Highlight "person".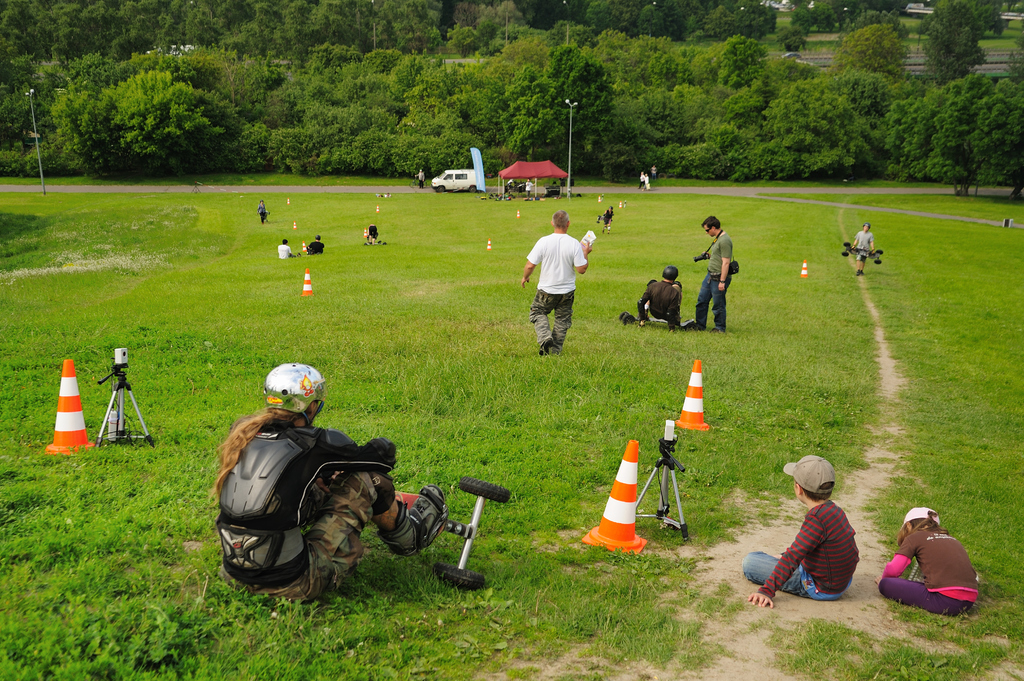
Highlighted region: 689/212/733/338.
